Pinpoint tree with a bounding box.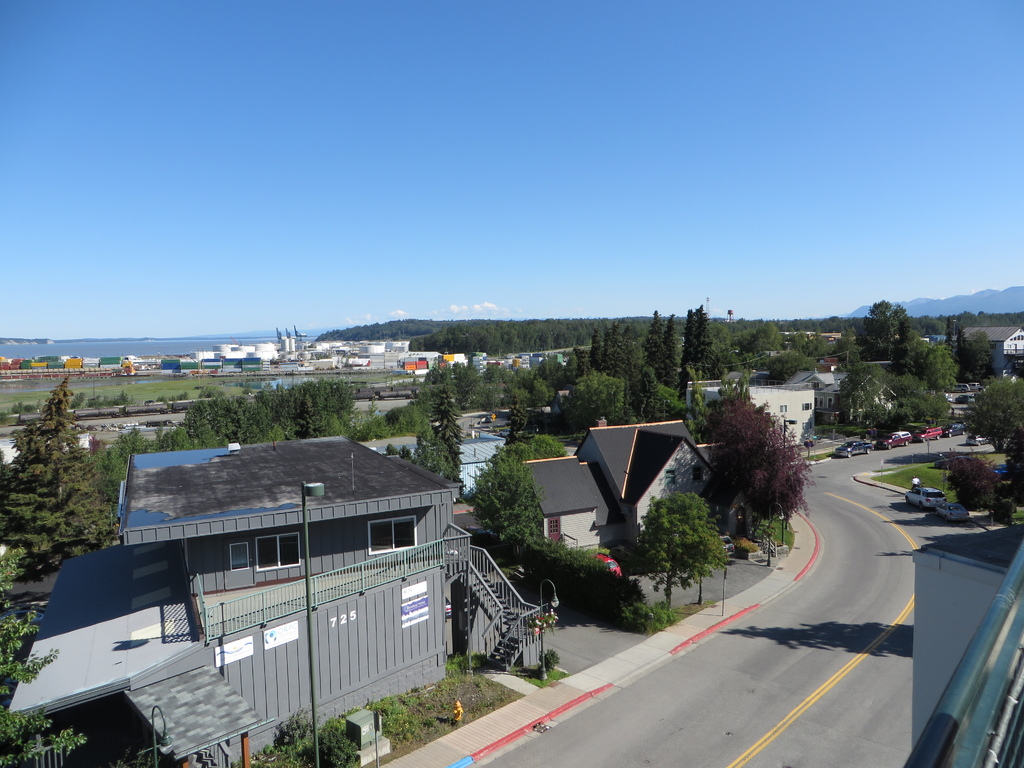
bbox=(761, 347, 819, 387).
